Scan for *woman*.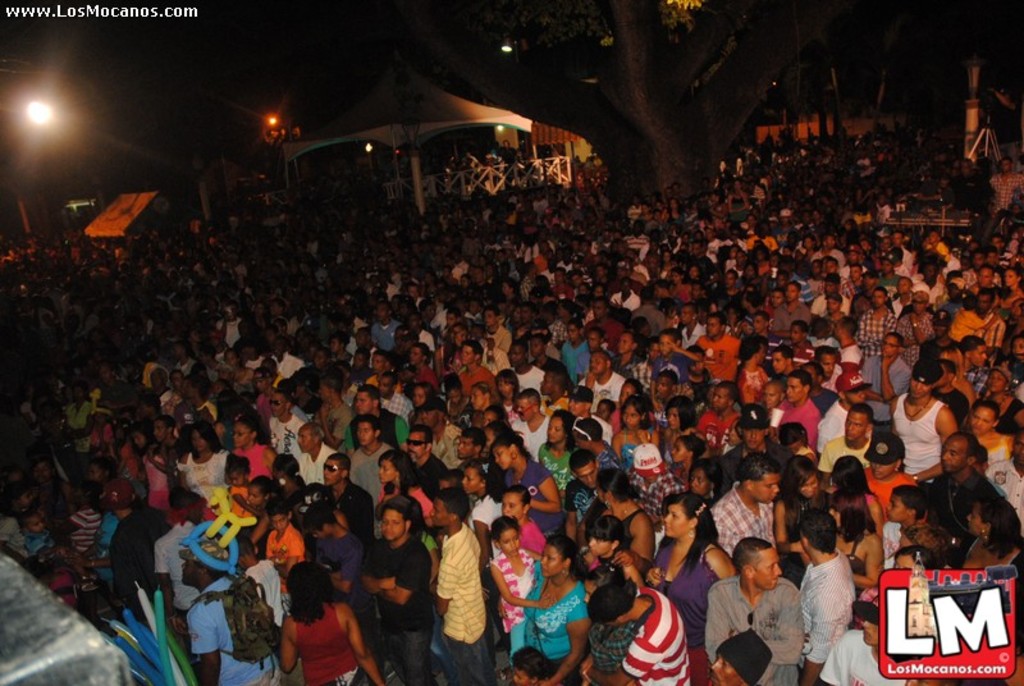
Scan result: 827, 457, 886, 535.
